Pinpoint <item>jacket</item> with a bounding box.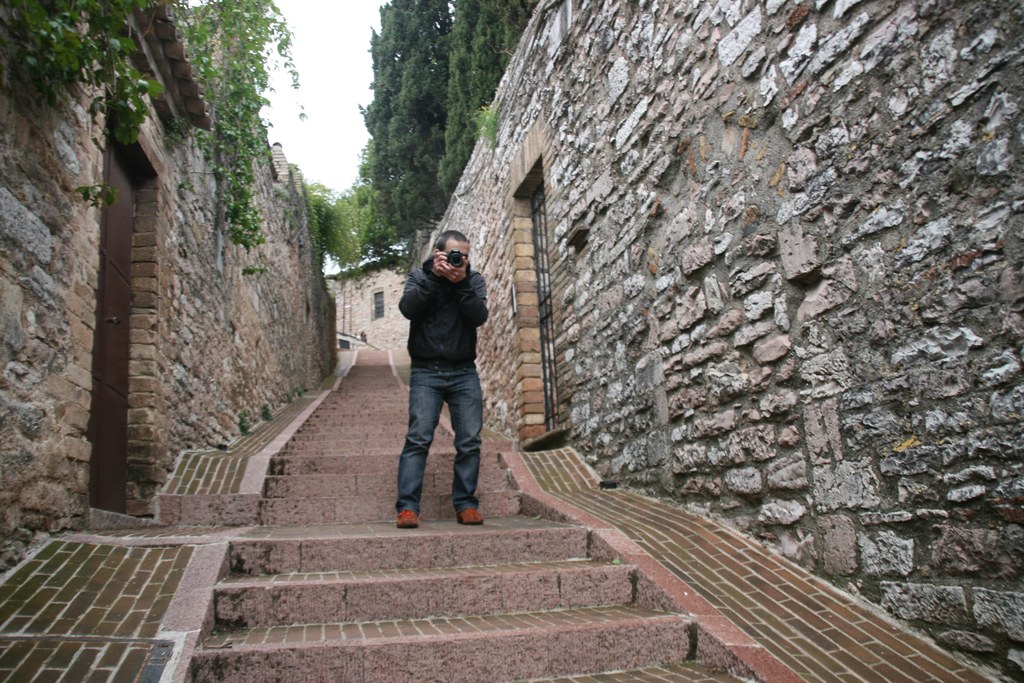
[left=397, top=229, right=487, bottom=375].
